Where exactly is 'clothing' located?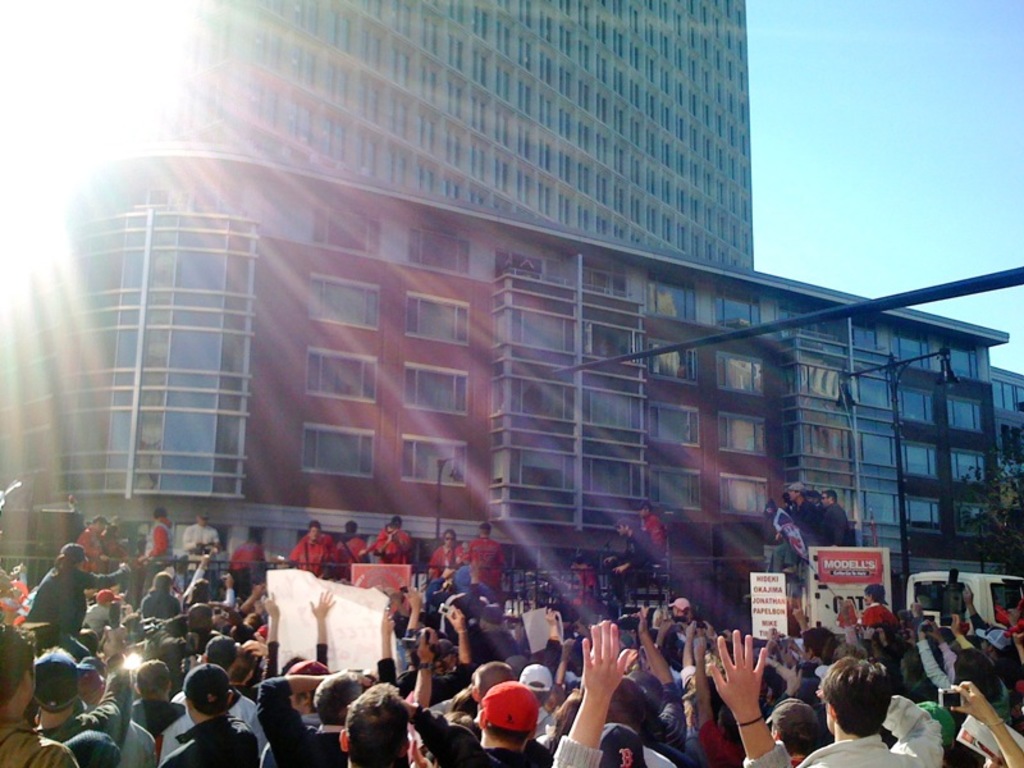
Its bounding box is x1=852 y1=599 x2=893 y2=631.
